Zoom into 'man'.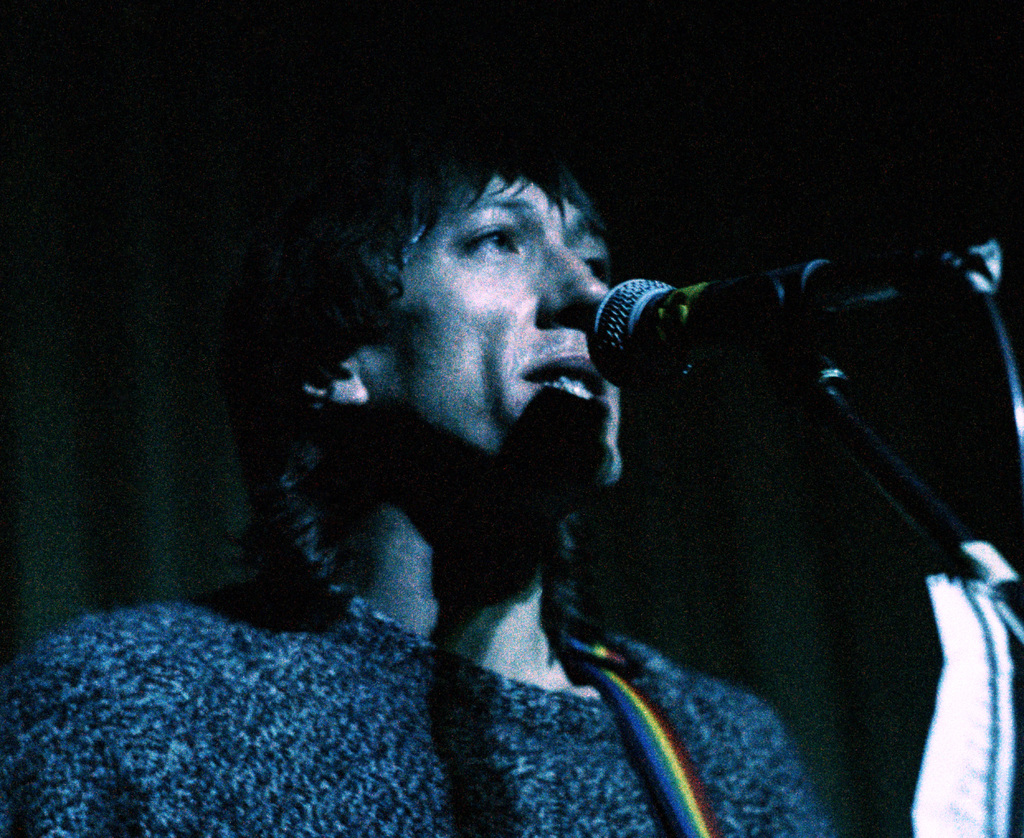
Zoom target: 0 96 840 837.
